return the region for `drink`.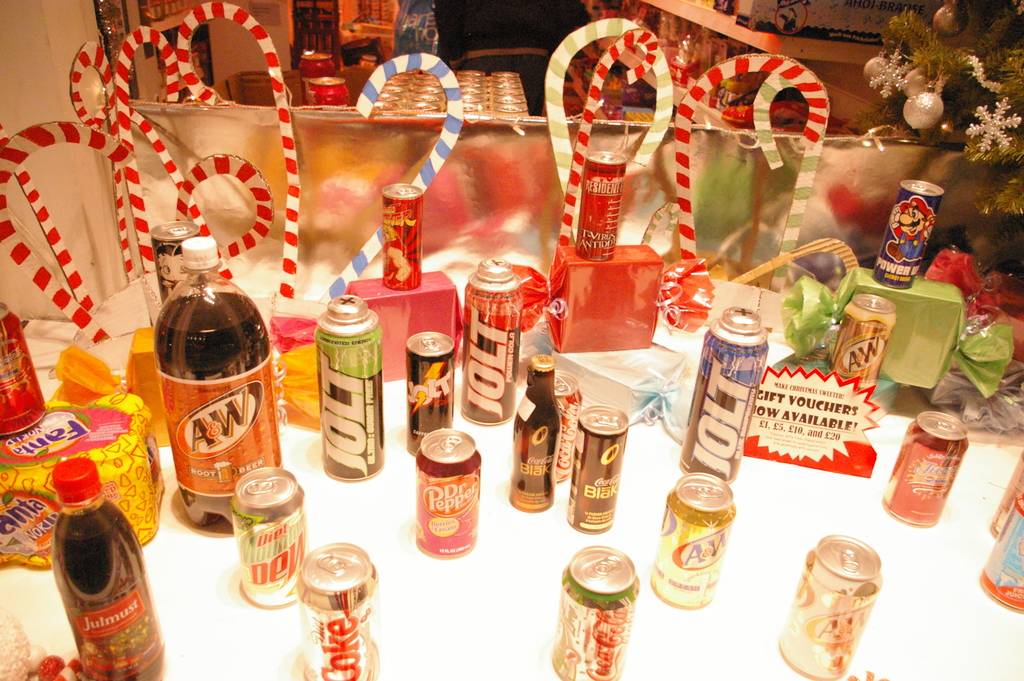
<box>564,403,626,534</box>.
